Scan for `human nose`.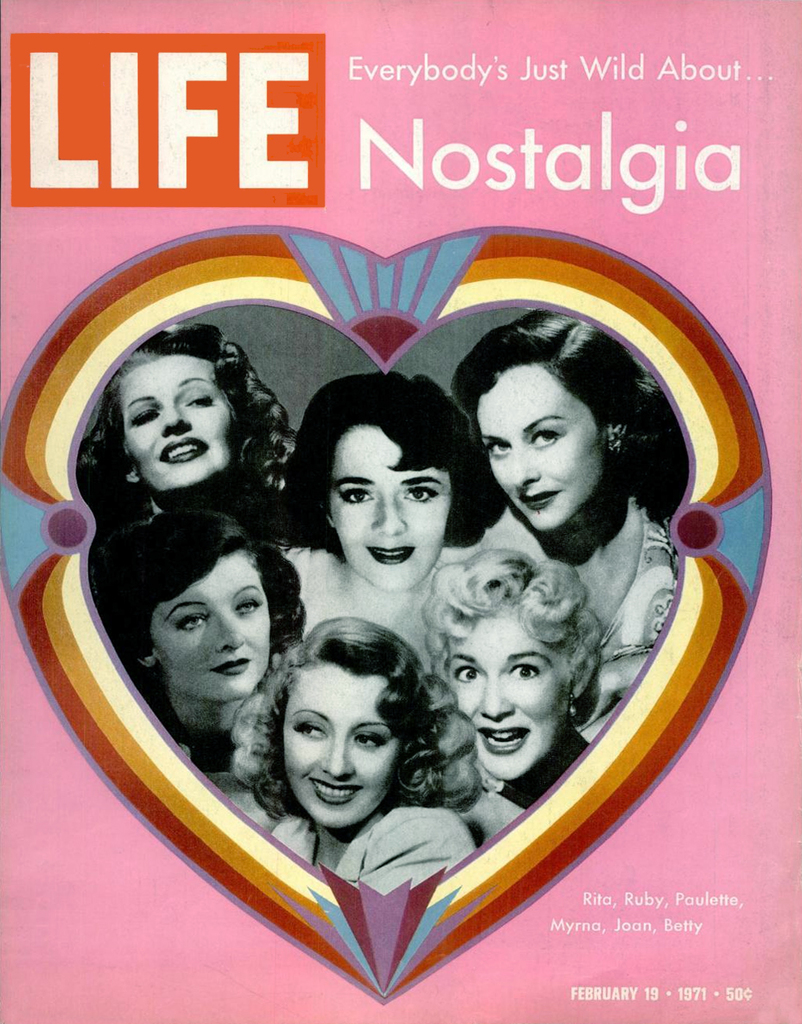
Scan result: Rect(482, 679, 517, 722).
